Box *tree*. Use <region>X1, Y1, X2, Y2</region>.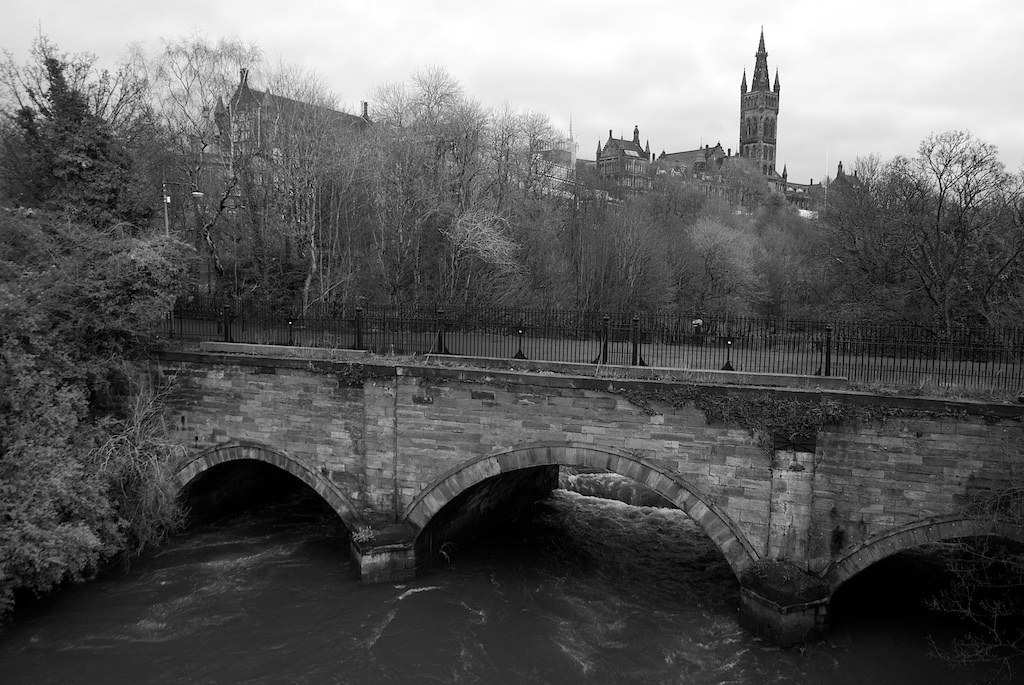
<region>0, 31, 186, 223</region>.
